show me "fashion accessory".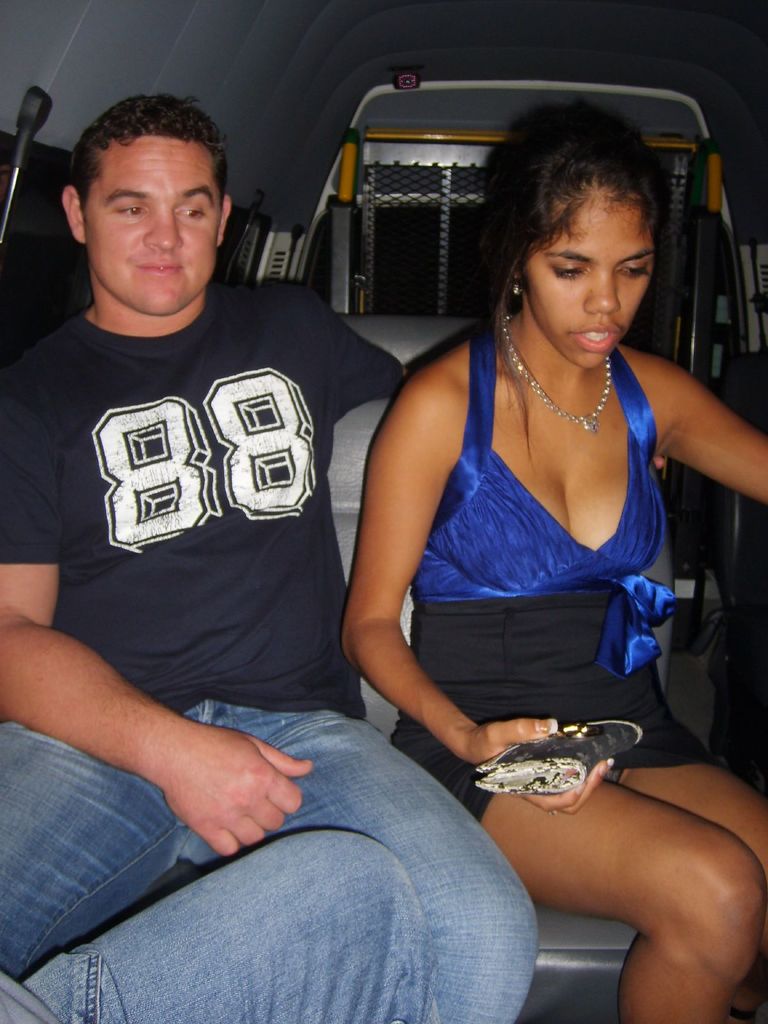
"fashion accessory" is here: select_region(467, 713, 650, 797).
